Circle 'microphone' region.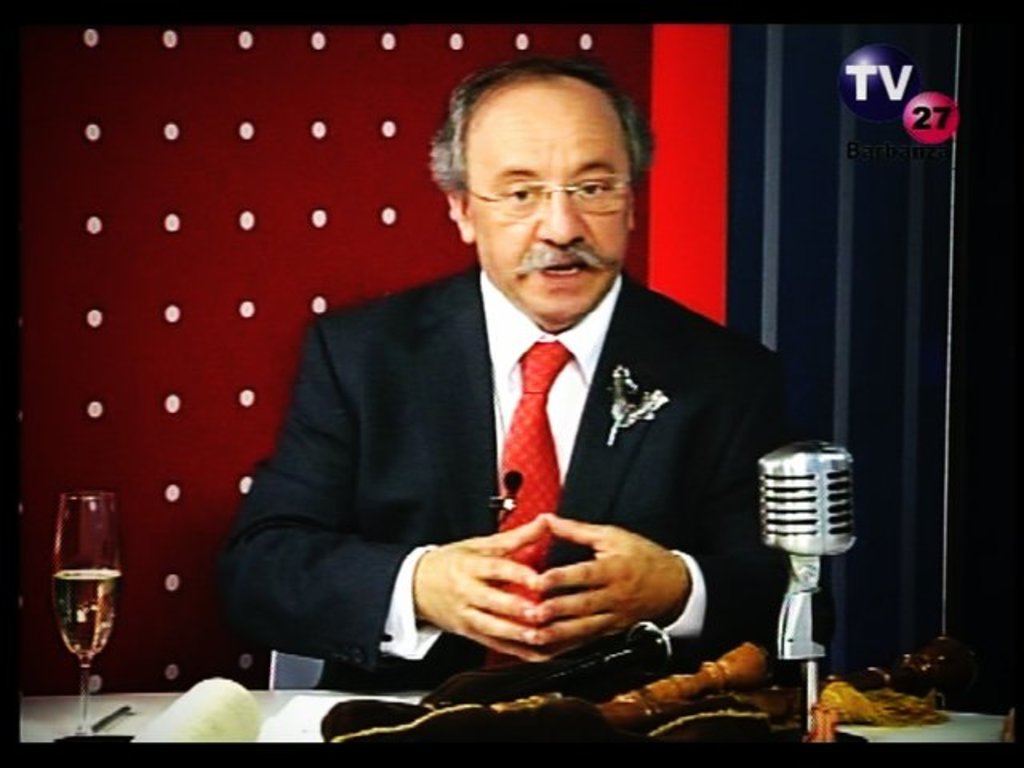
Region: {"x1": 502, "y1": 469, "x2": 525, "y2": 494}.
